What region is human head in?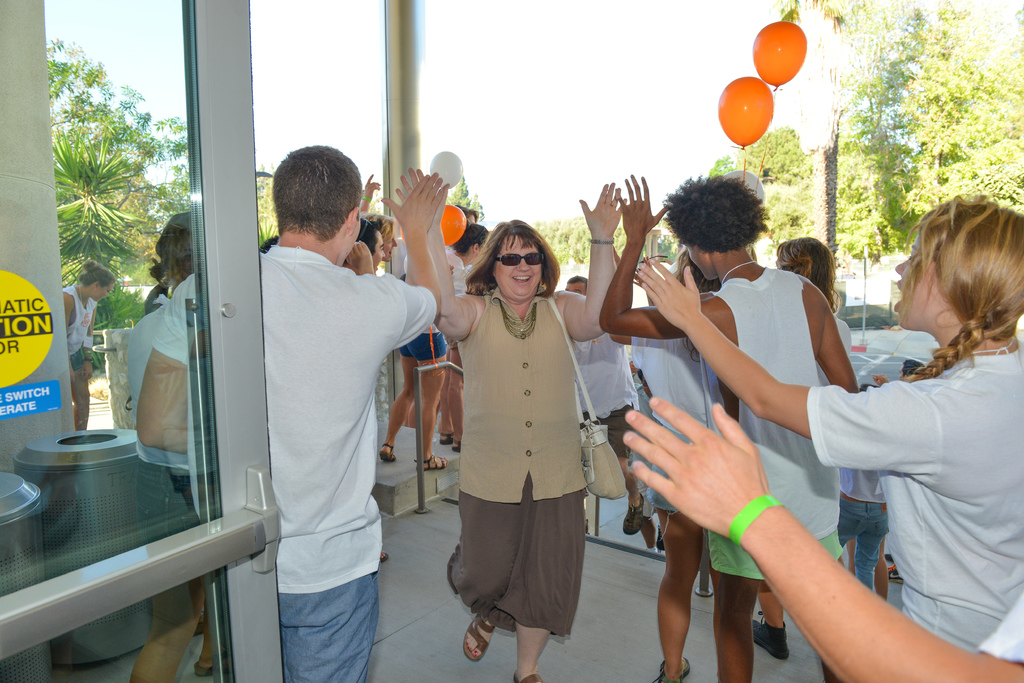
(x1=360, y1=223, x2=388, y2=268).
